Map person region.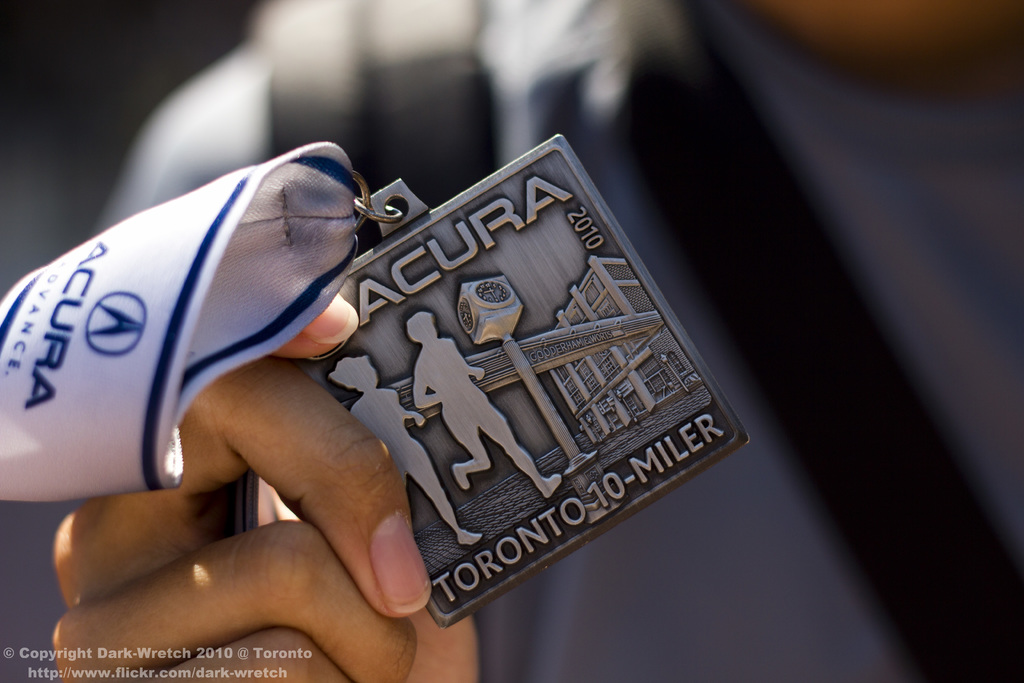
Mapped to 43:0:1023:682.
